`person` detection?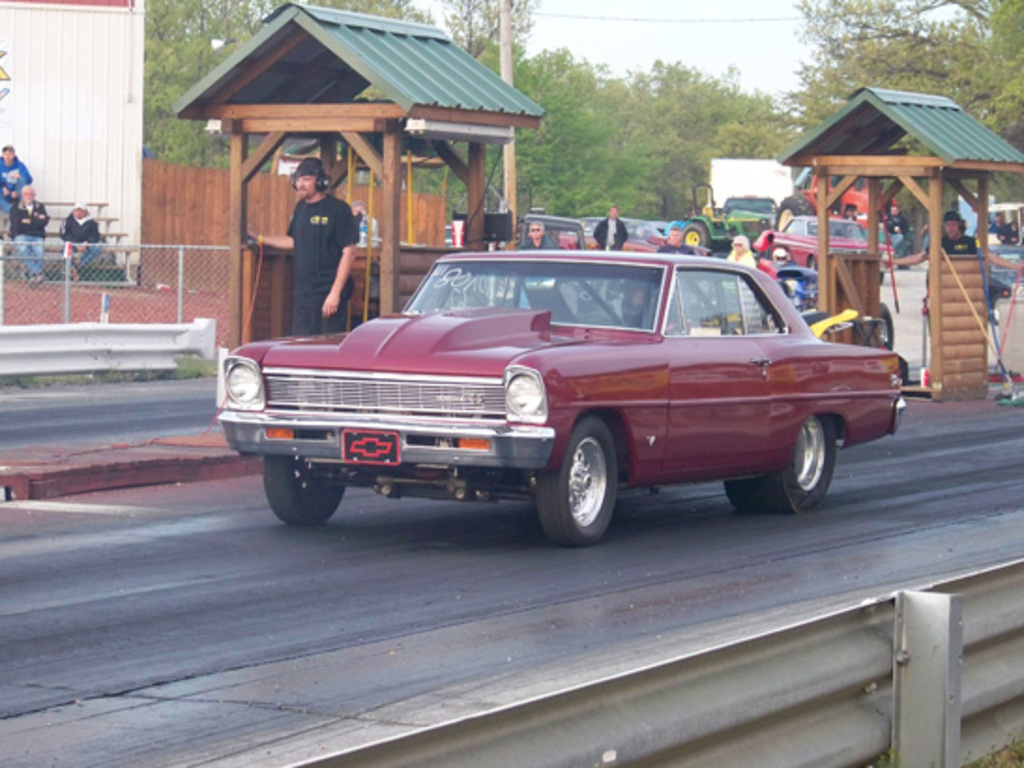
<box>286,159,359,333</box>
